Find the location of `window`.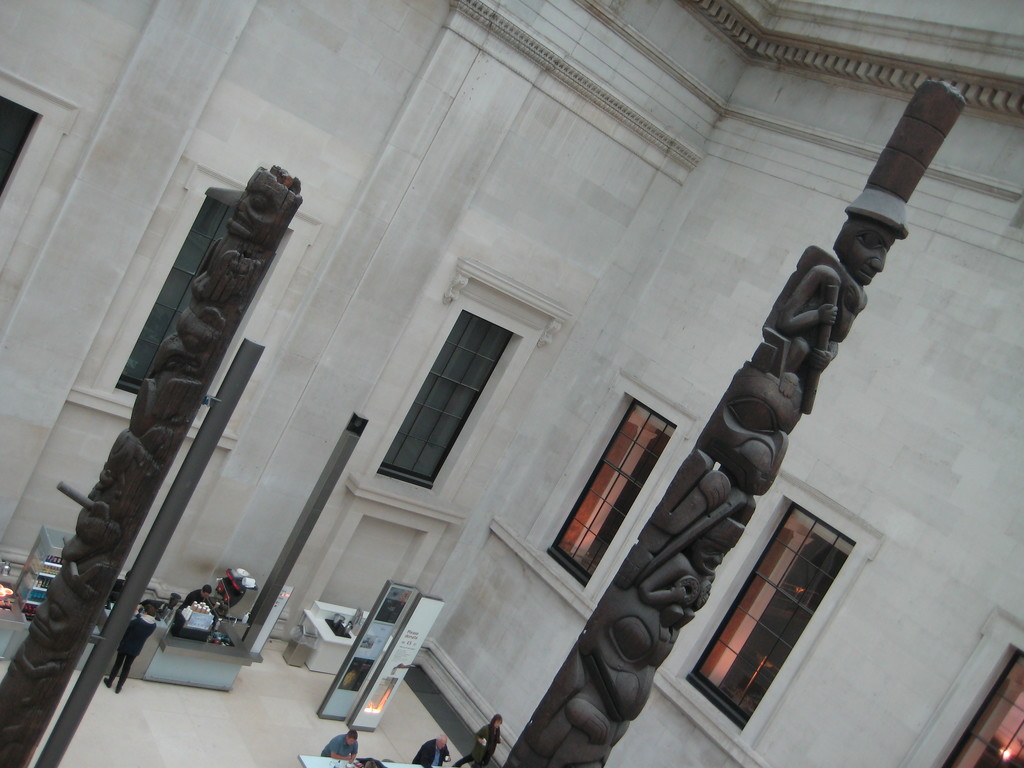
Location: {"left": 908, "top": 611, "right": 1023, "bottom": 767}.
